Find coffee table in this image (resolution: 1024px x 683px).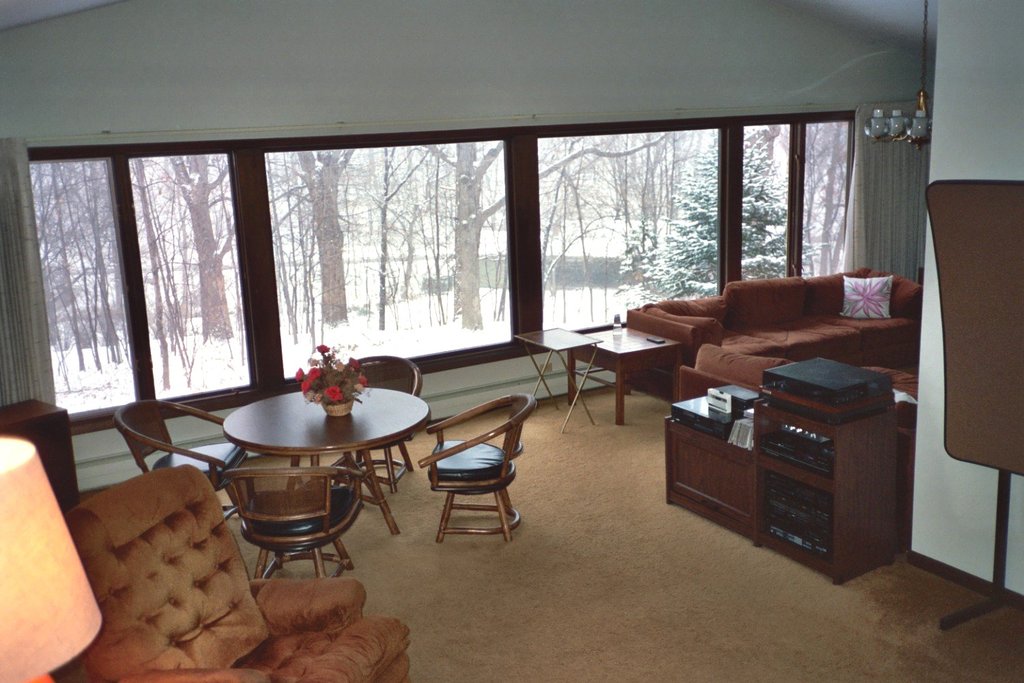
x1=567 y1=323 x2=685 y2=426.
